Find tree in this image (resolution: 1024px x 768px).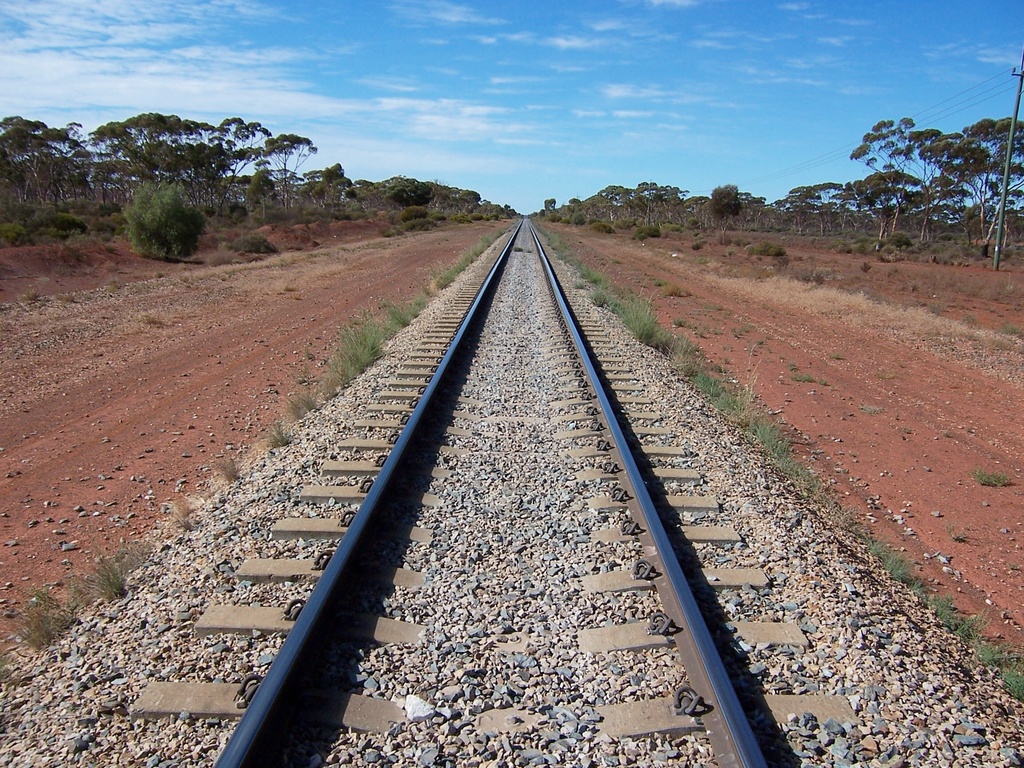
500:202:514:220.
